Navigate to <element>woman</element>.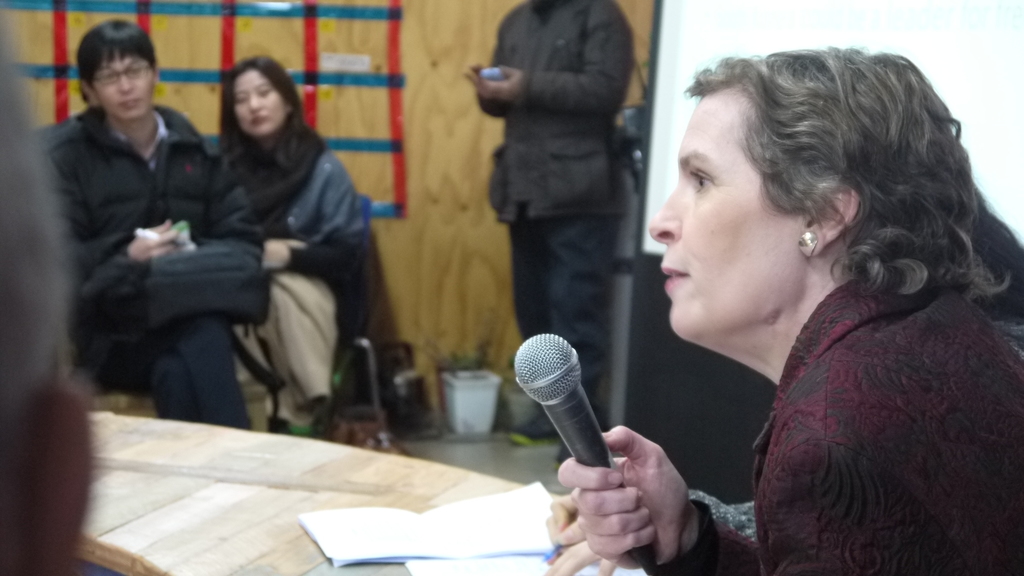
Navigation target: region(216, 50, 364, 438).
